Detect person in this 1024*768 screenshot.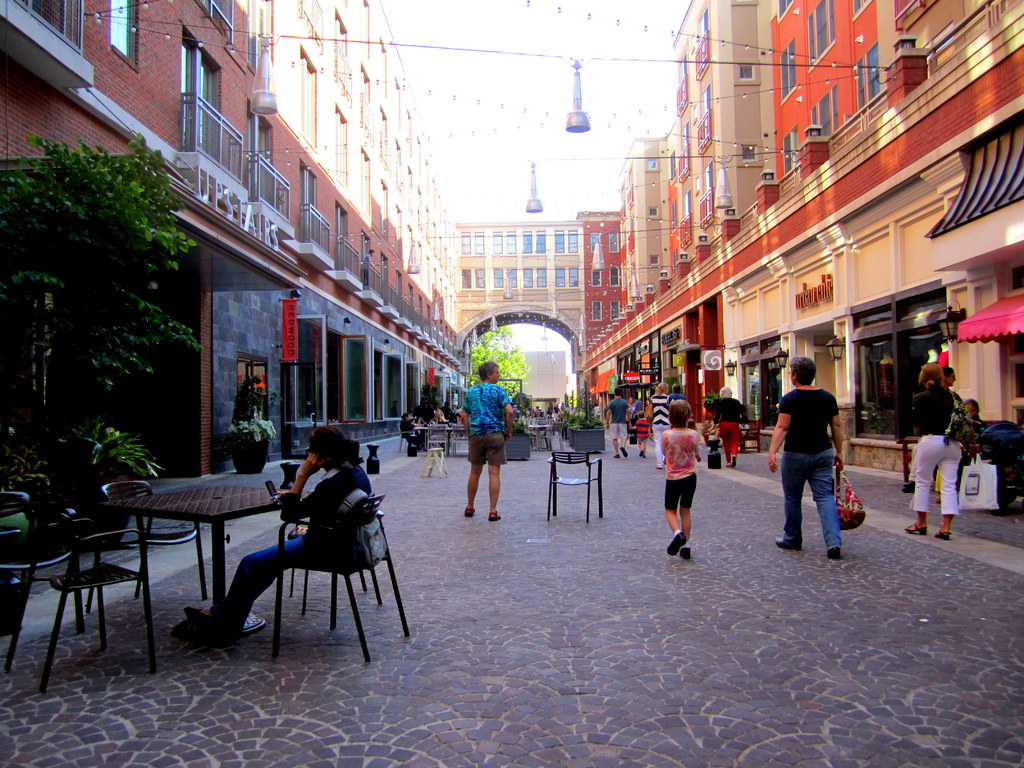
Detection: rect(184, 429, 367, 640).
